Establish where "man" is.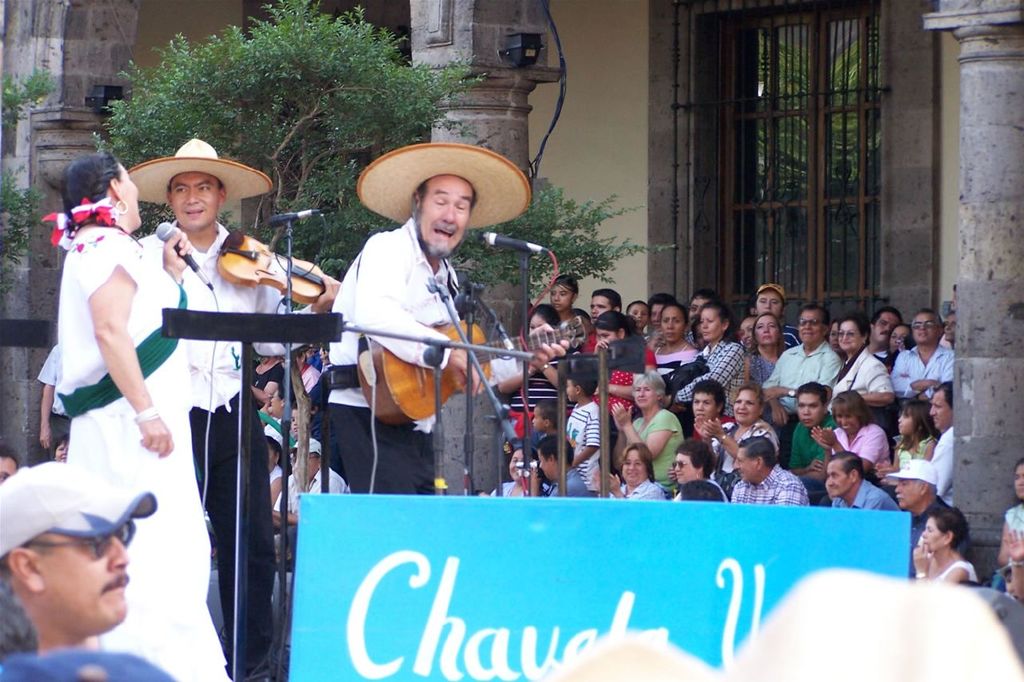
Established at left=135, top=138, right=340, bottom=681.
